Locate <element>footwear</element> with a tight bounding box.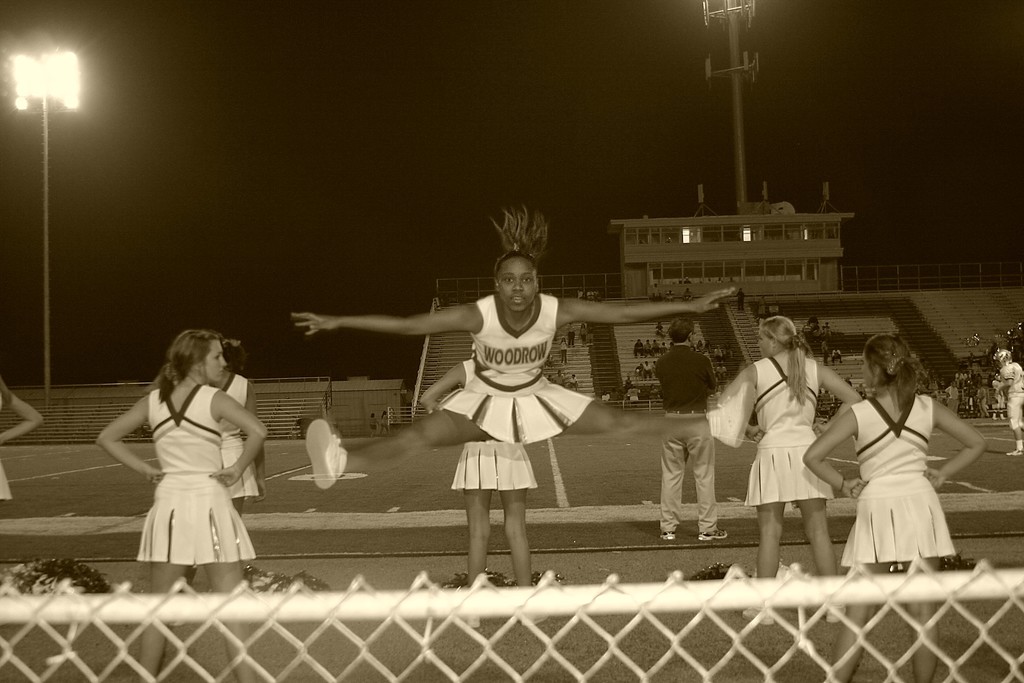
[737, 598, 774, 623].
